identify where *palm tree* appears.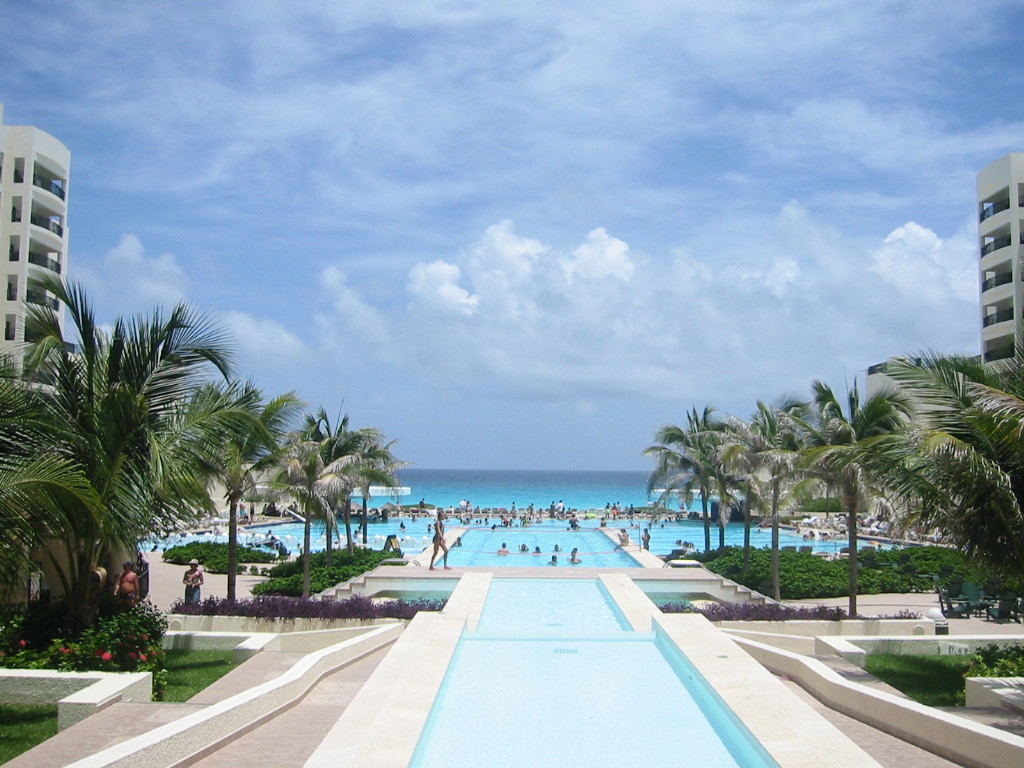
Appears at locate(658, 414, 743, 555).
